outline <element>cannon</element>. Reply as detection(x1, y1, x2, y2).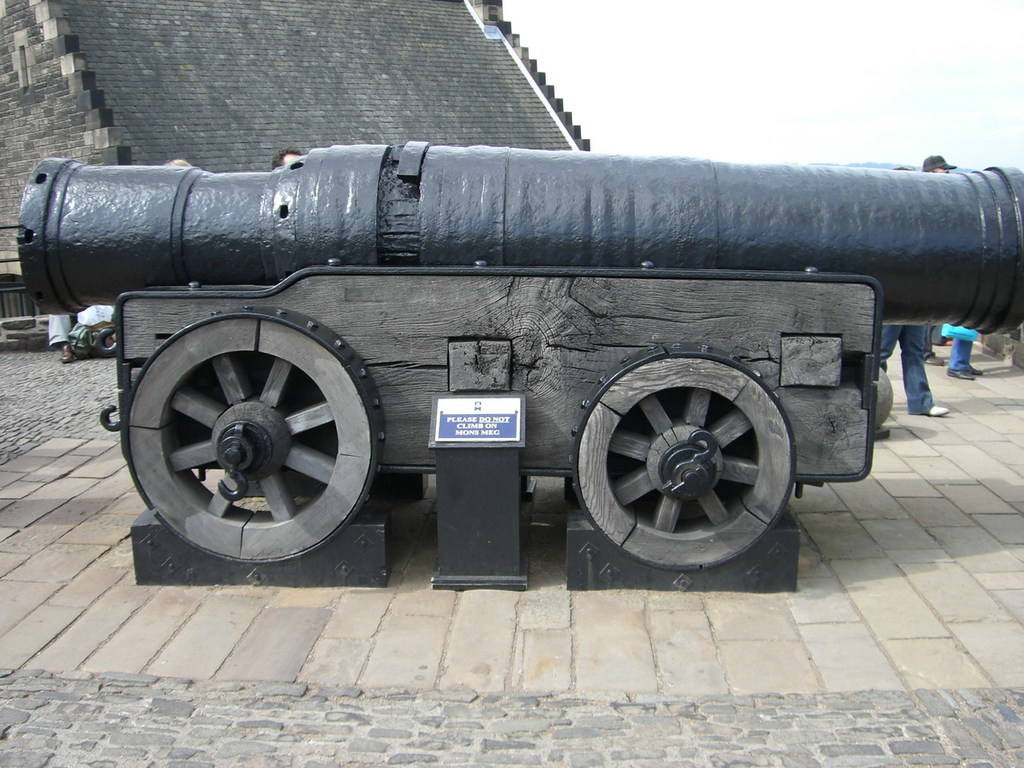
detection(16, 162, 1023, 570).
